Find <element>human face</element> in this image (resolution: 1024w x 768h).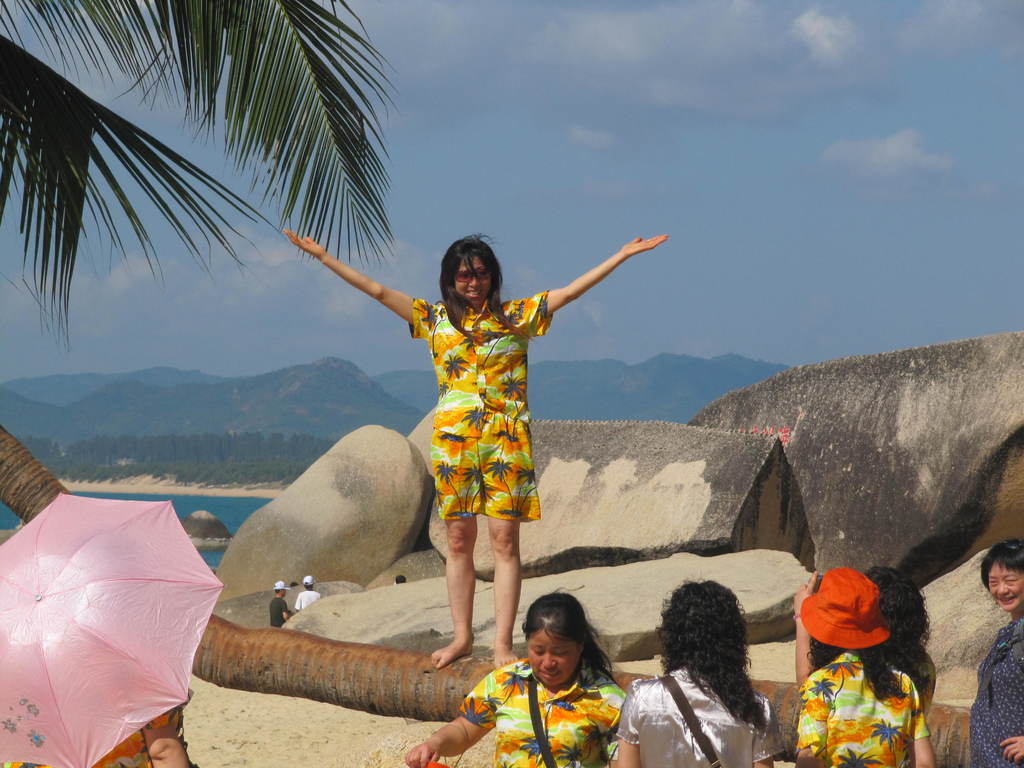
<region>456, 257, 491, 305</region>.
